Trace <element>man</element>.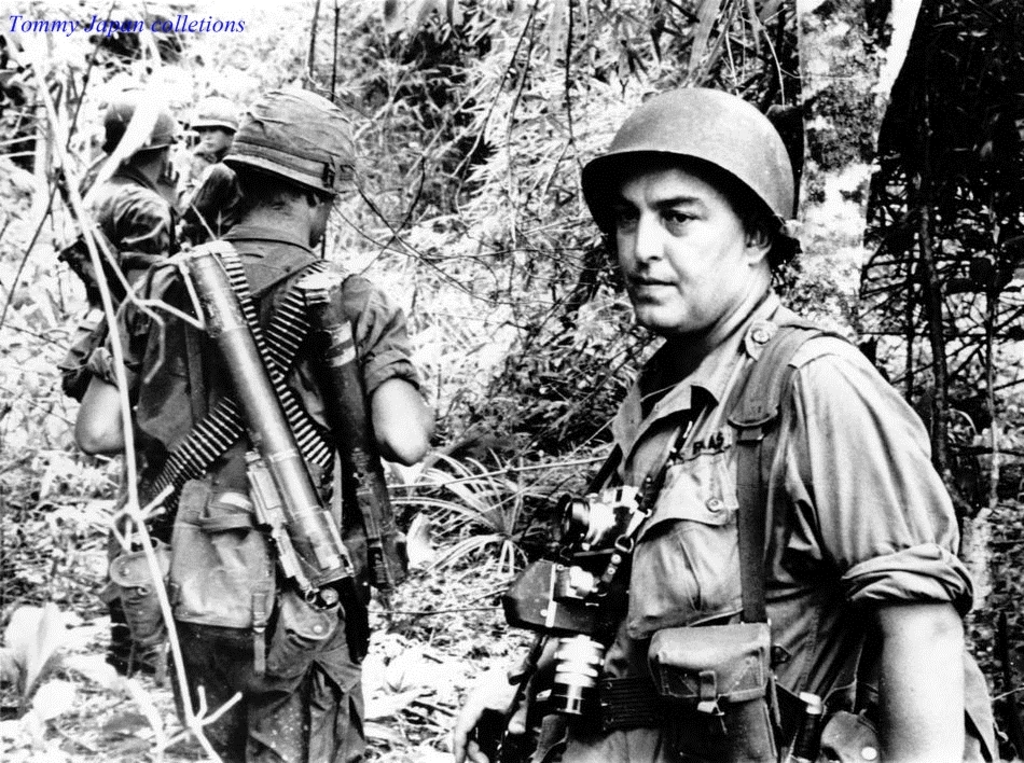
Traced to 69:85:434:762.
